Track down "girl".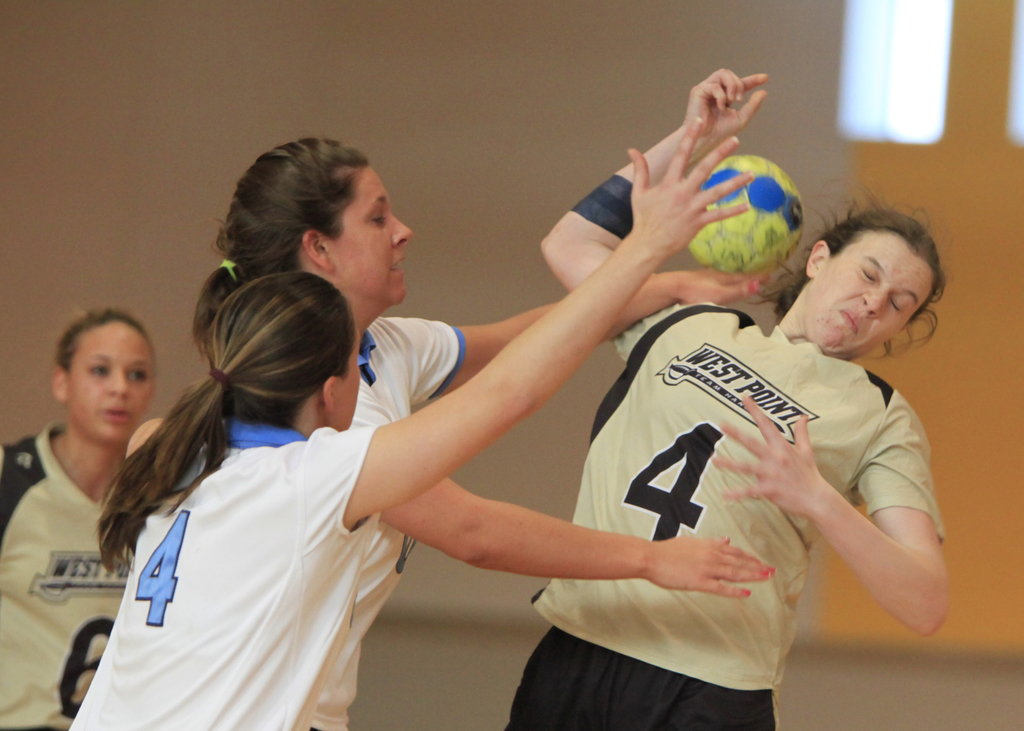
Tracked to [70,116,751,730].
